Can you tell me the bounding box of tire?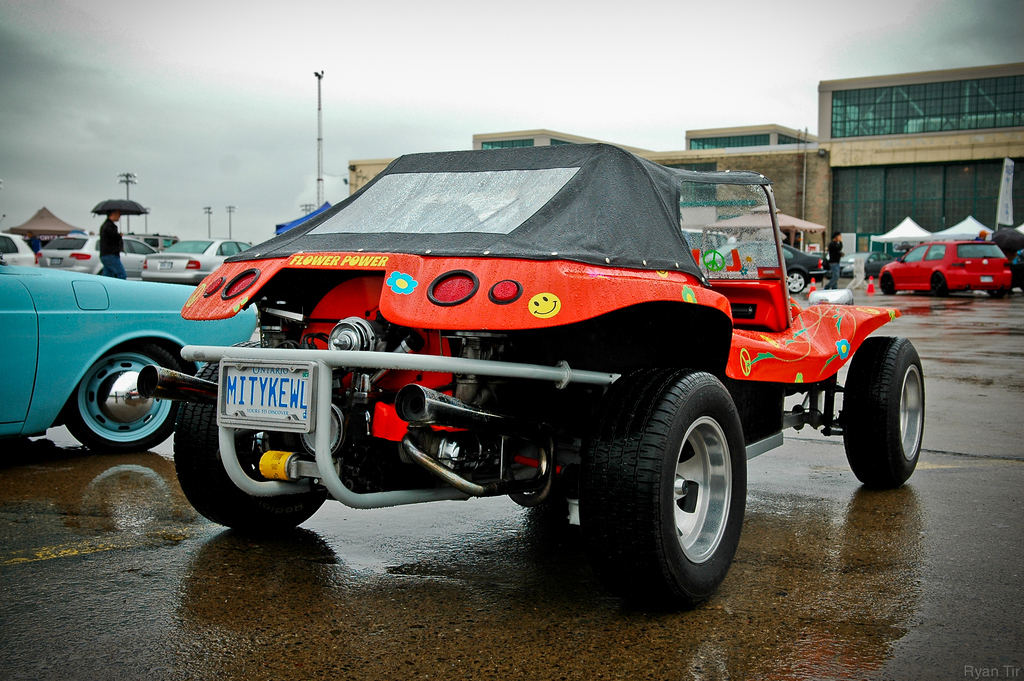
<bbox>64, 338, 186, 453</bbox>.
